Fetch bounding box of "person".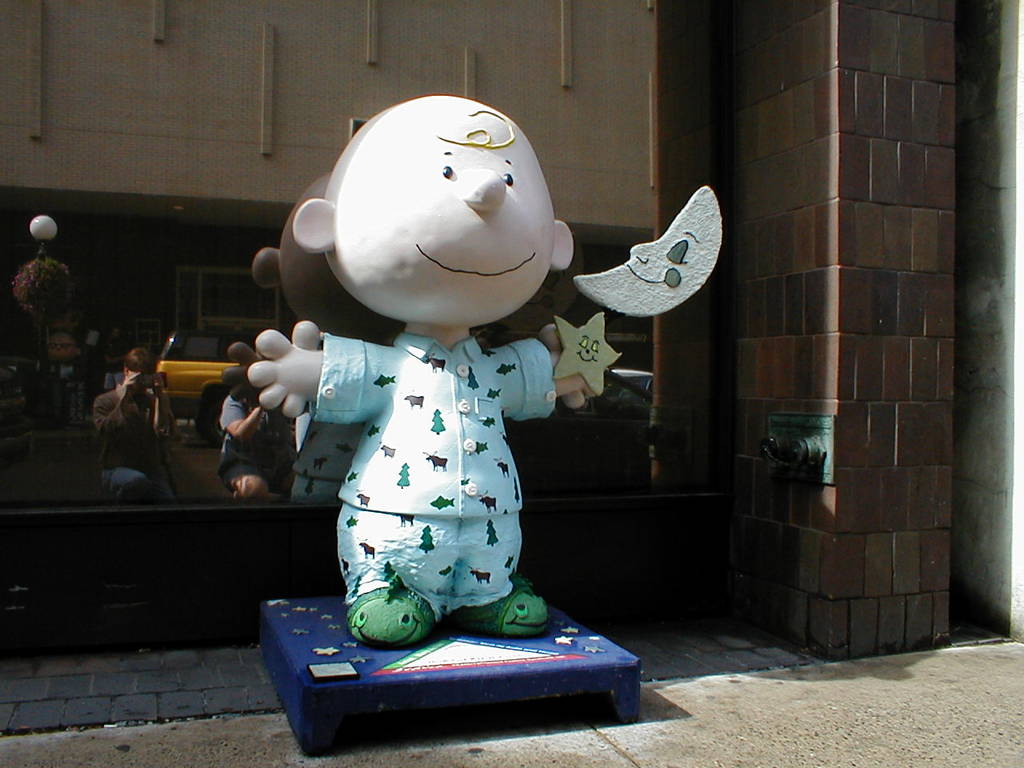
Bbox: {"x1": 93, "y1": 342, "x2": 175, "y2": 510}.
